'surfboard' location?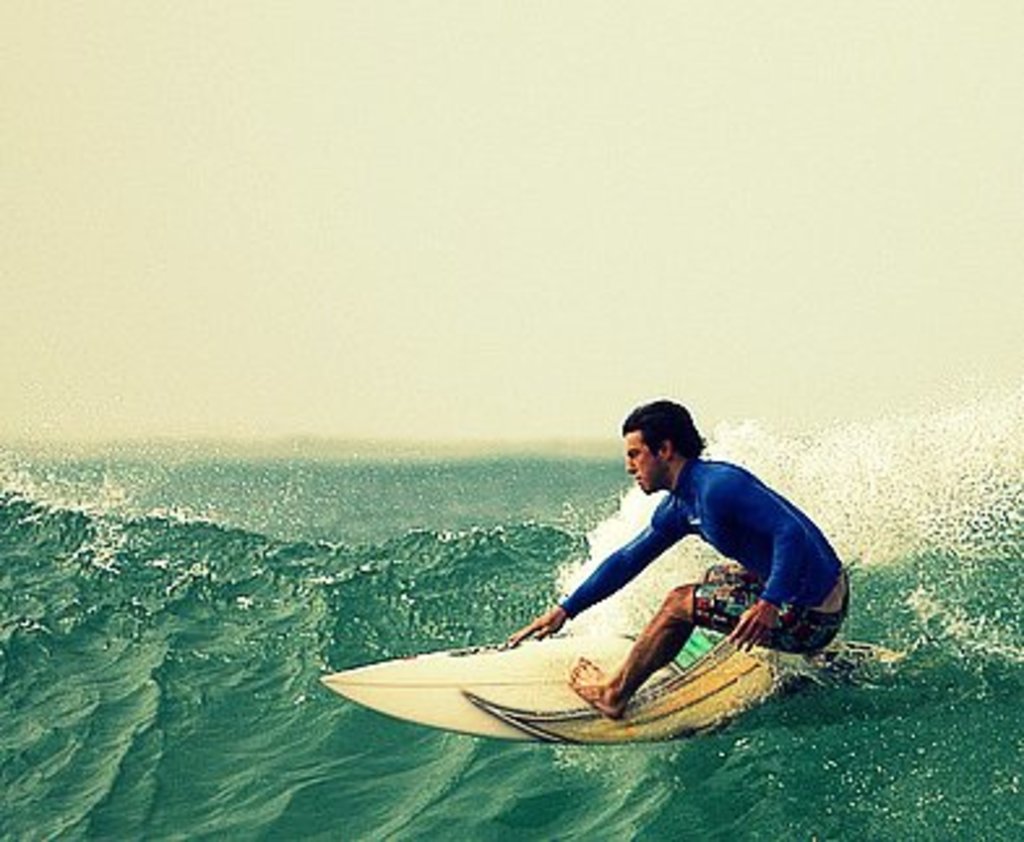
l=318, t=620, r=907, b=748
